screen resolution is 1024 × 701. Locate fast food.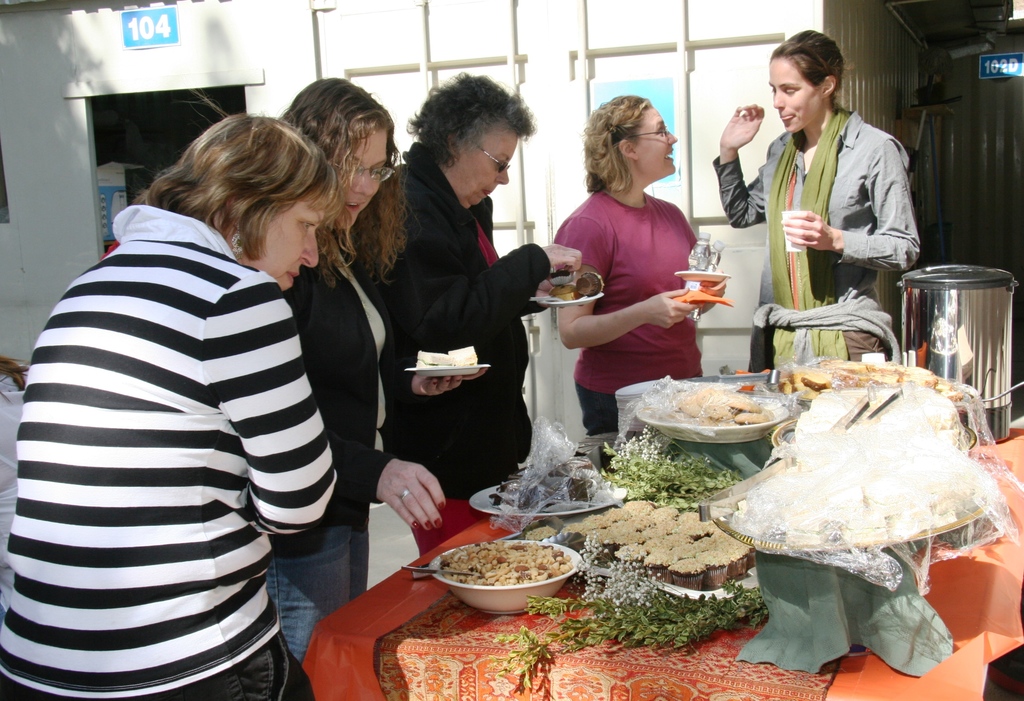
bbox(657, 519, 682, 533).
